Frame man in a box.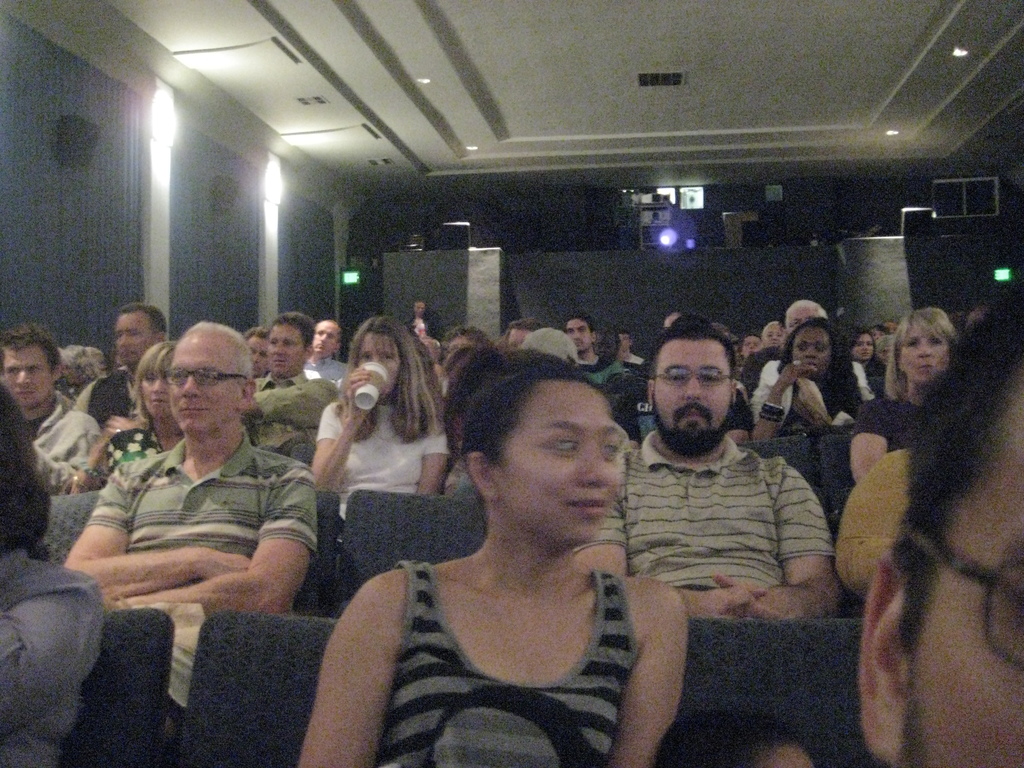
60,319,318,724.
